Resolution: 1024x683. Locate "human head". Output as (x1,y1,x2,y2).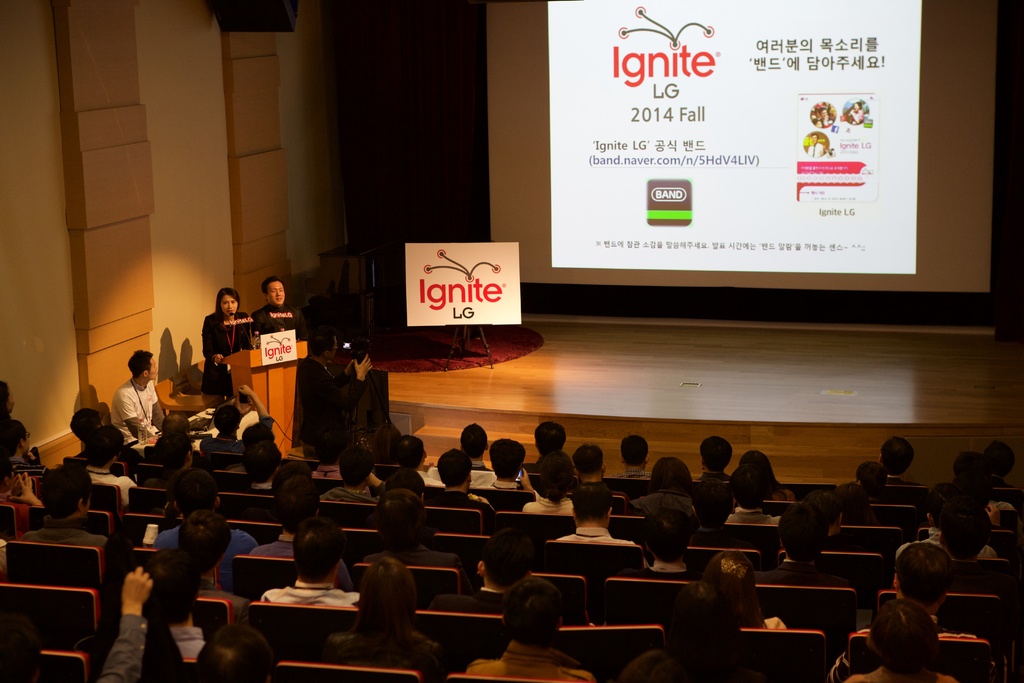
(0,419,33,459).
